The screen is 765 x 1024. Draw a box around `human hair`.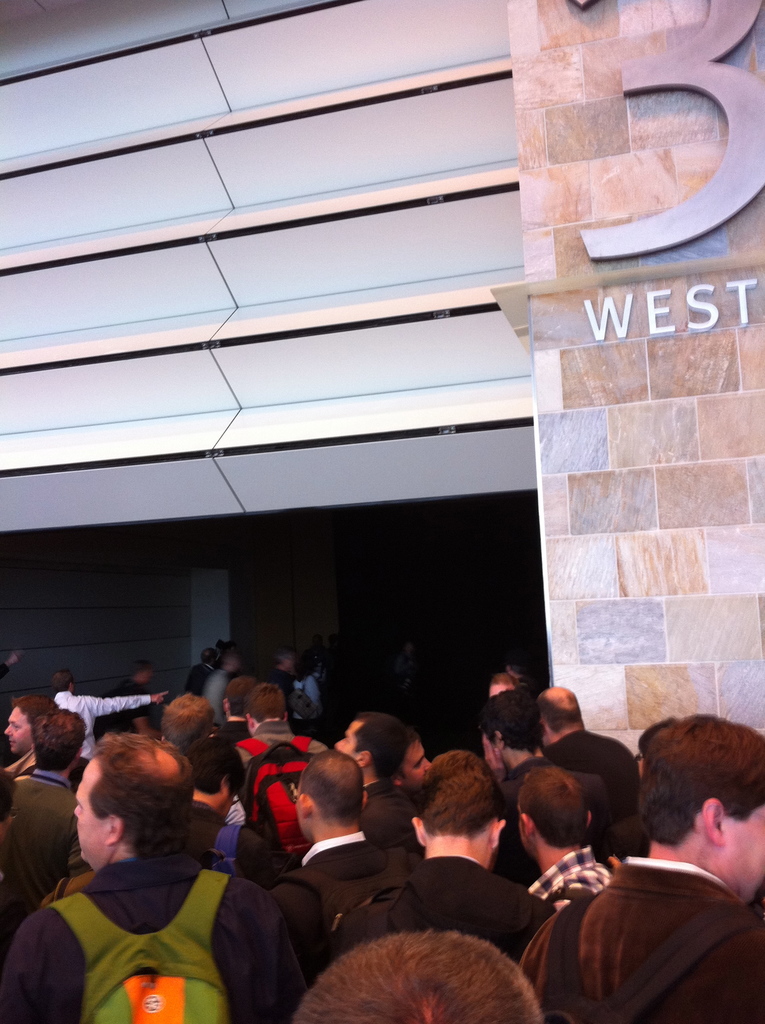
select_region(289, 927, 548, 1023).
